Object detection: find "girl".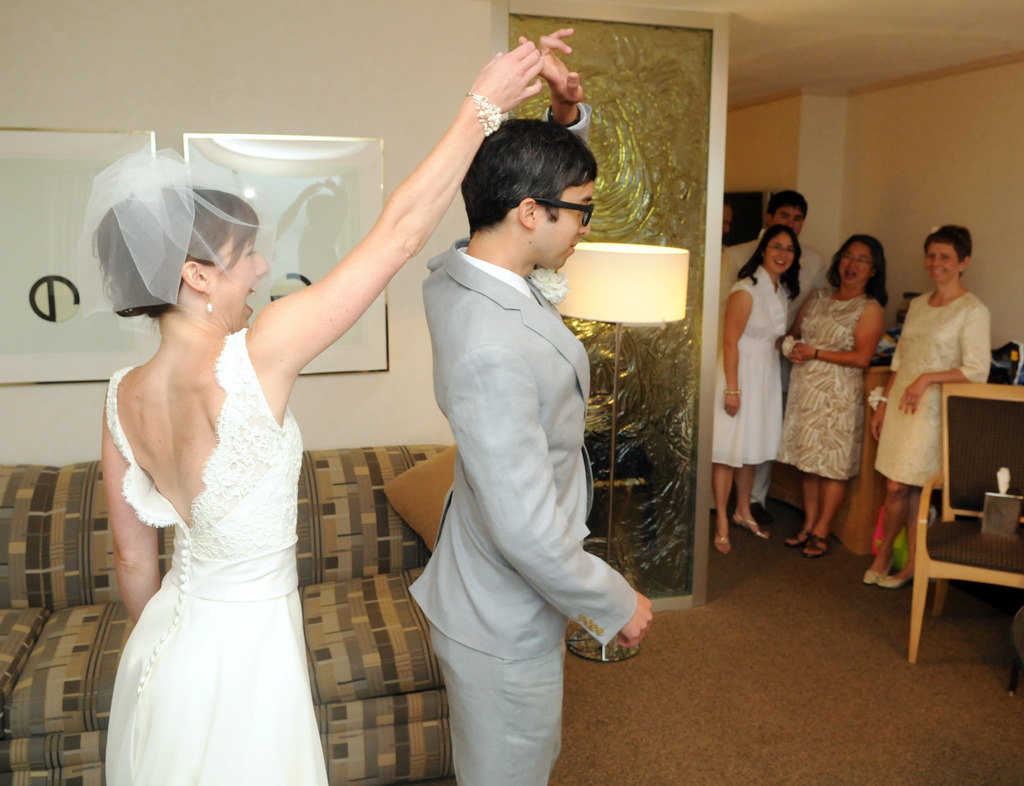
<region>863, 223, 995, 590</region>.
